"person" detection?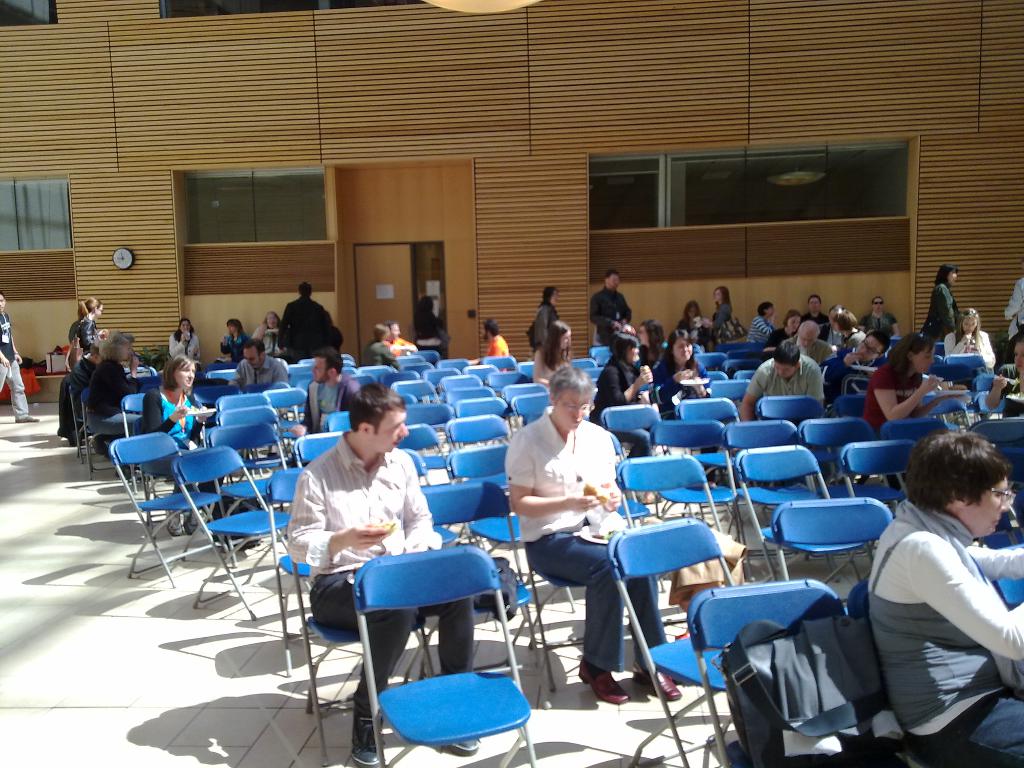
bbox(594, 330, 659, 490)
